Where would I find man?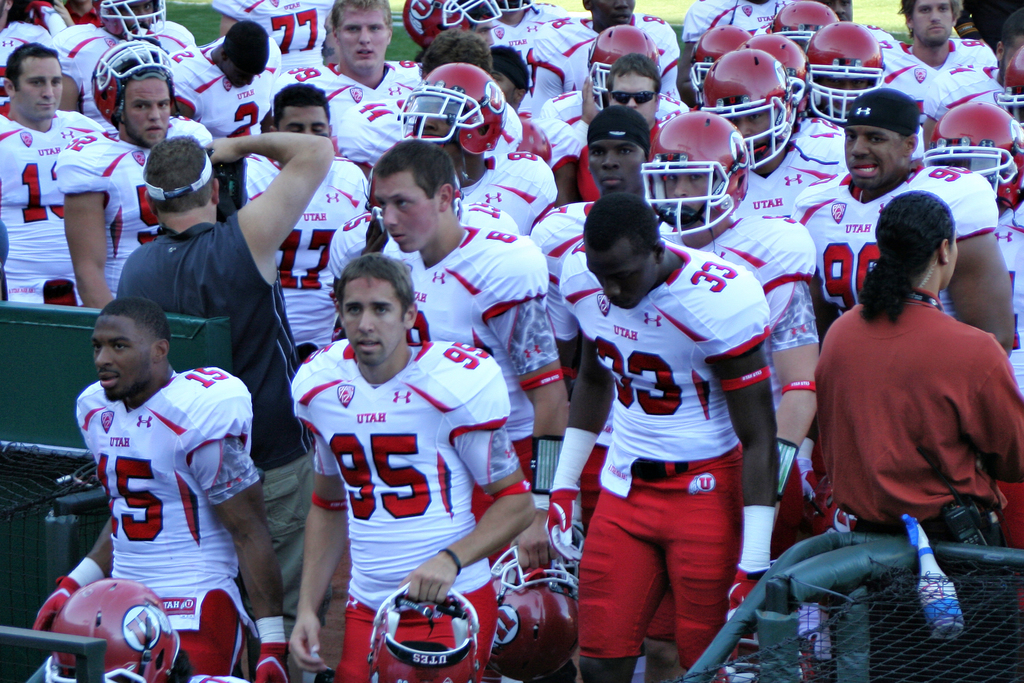
At 803:183:1023:682.
